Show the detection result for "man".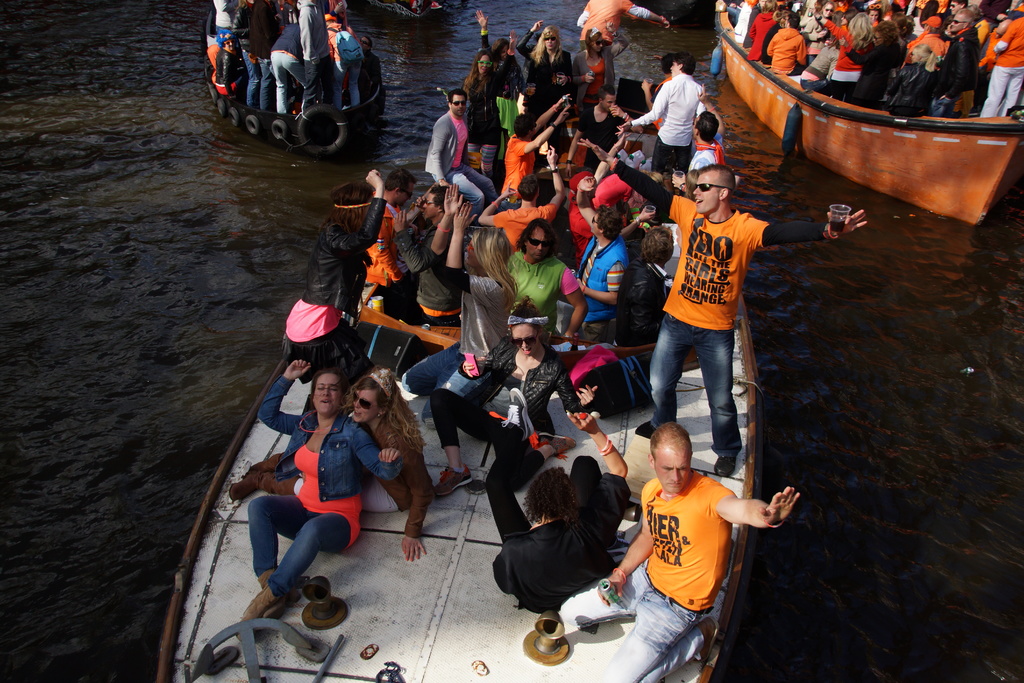
box(361, 163, 422, 327).
